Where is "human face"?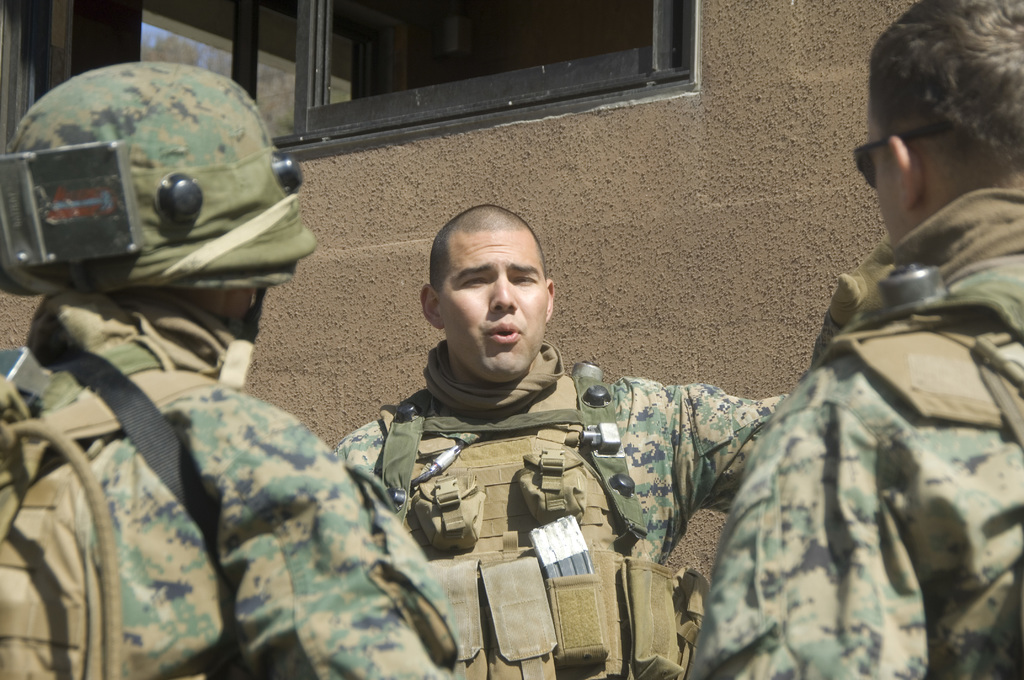
x1=868 y1=106 x2=905 y2=250.
